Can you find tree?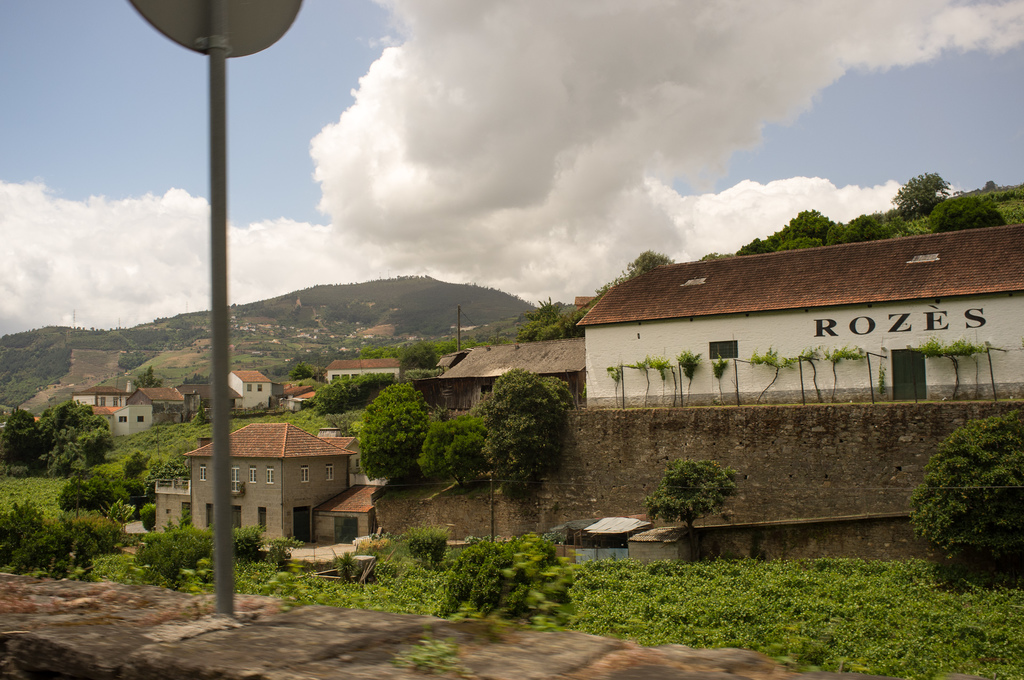
Yes, bounding box: l=351, t=373, r=422, b=483.
